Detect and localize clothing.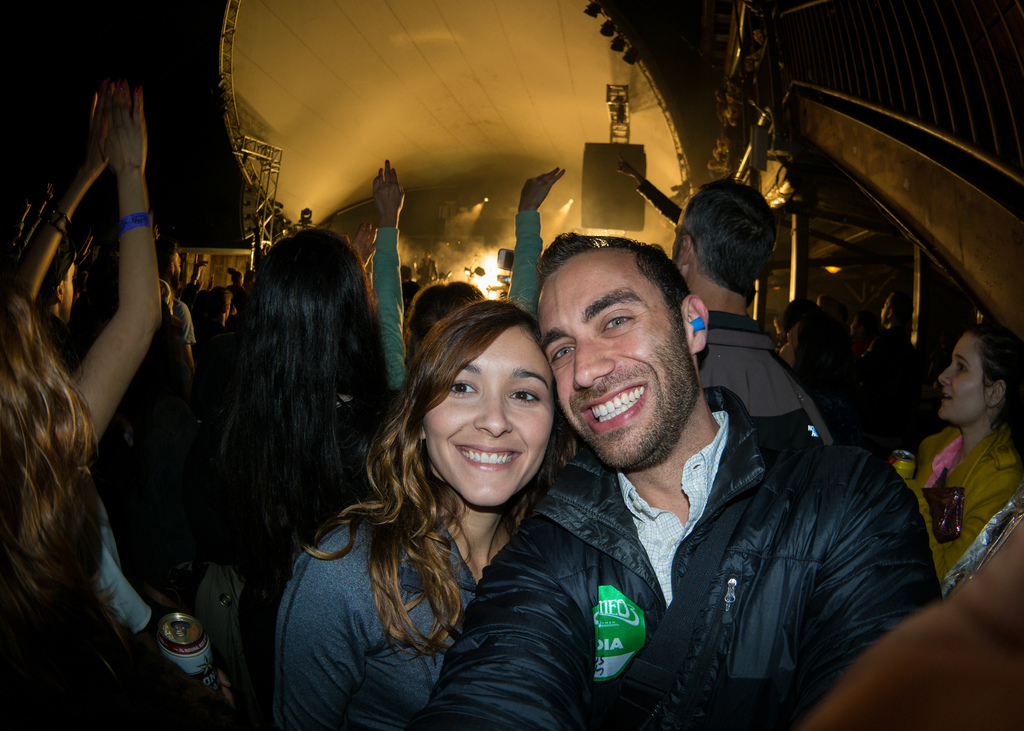
Localized at [94, 499, 153, 637].
